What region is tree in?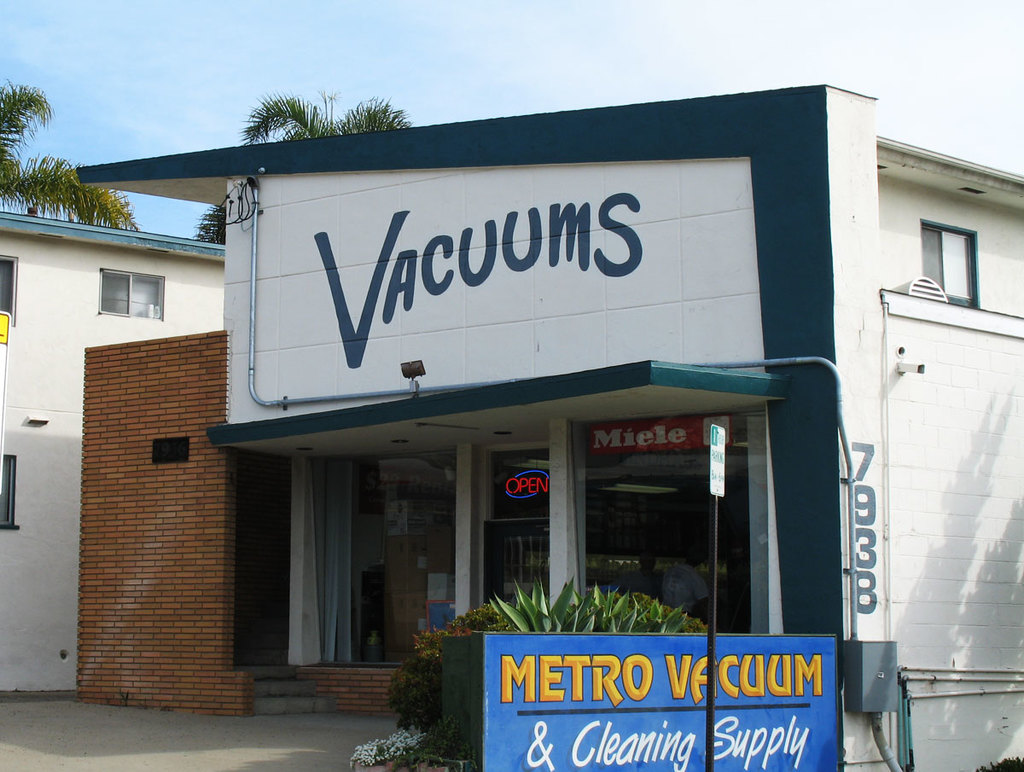
[0,80,139,234].
